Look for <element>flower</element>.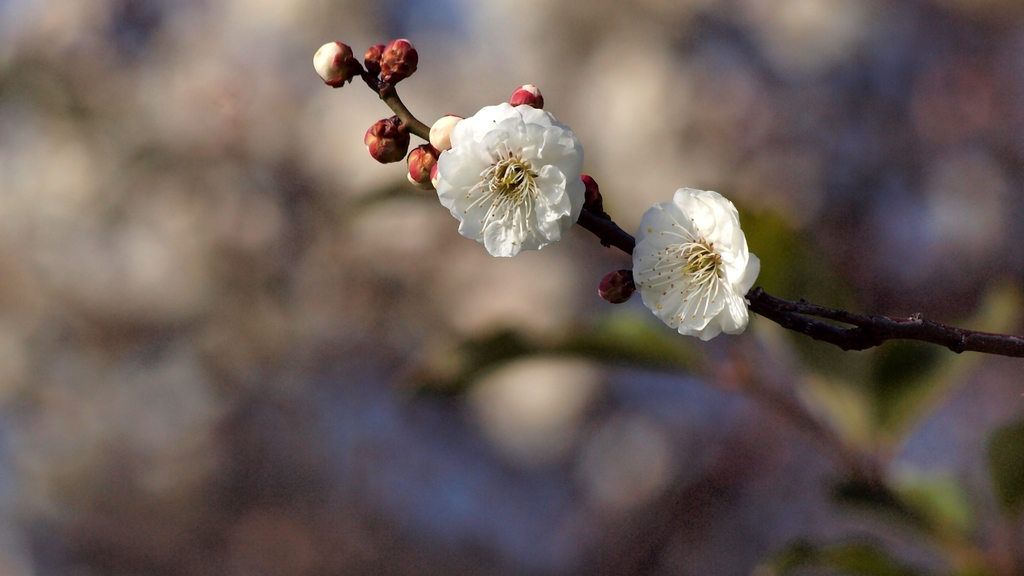
Found: l=403, t=140, r=435, b=188.
